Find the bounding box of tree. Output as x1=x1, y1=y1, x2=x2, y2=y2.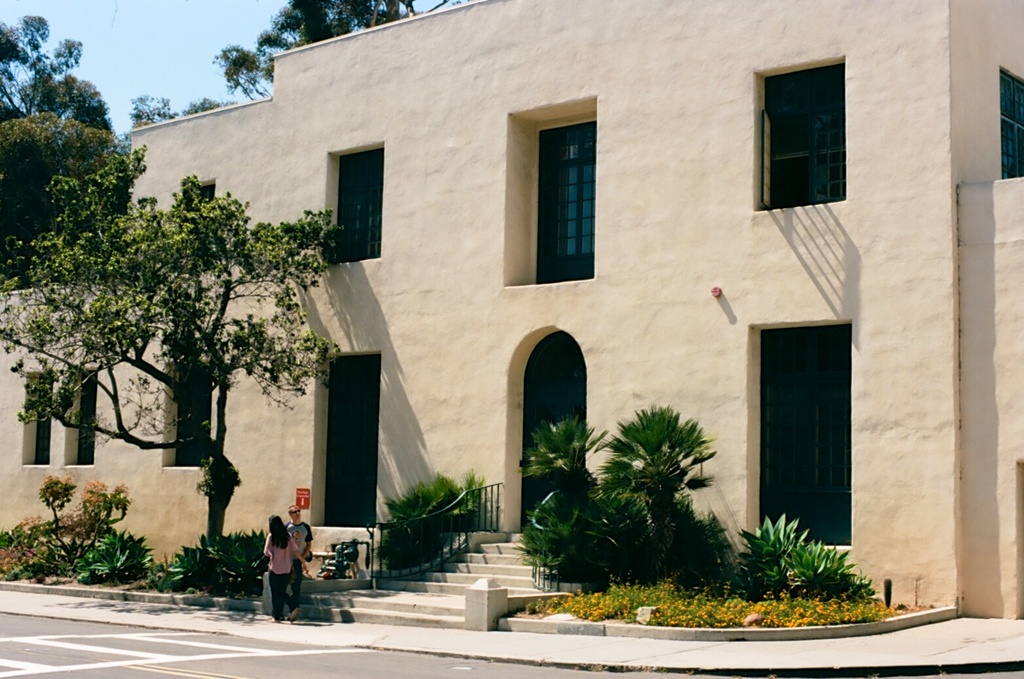
x1=205, y1=0, x2=449, y2=96.
